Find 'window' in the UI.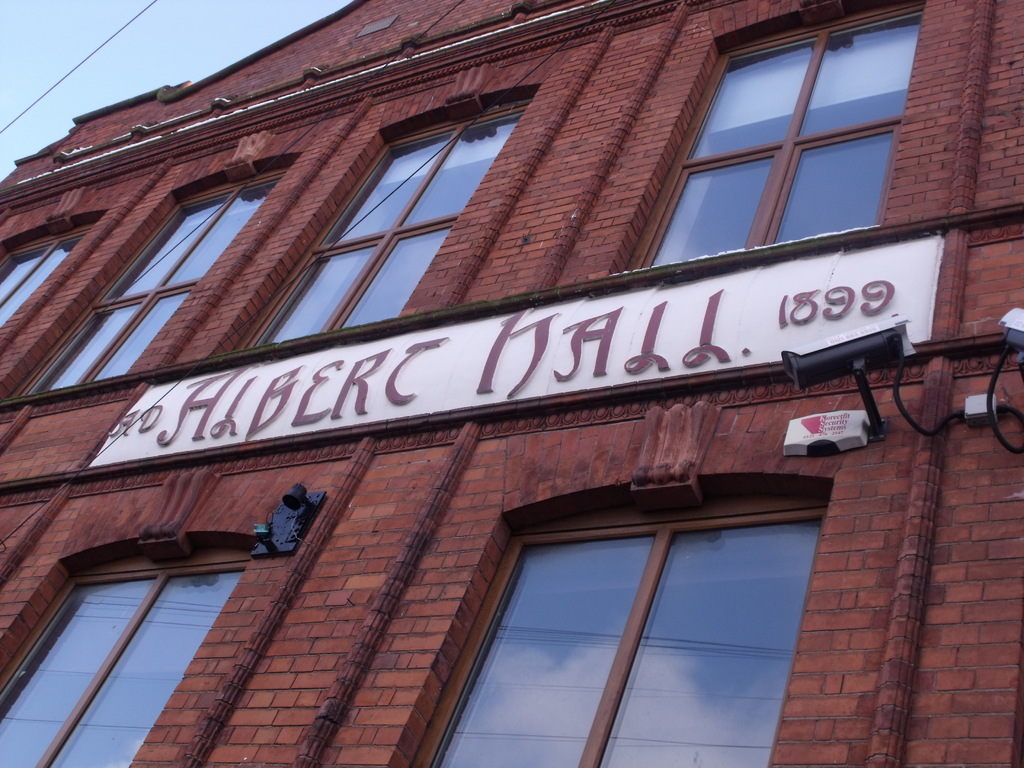
UI element at <region>9, 168, 287, 402</region>.
